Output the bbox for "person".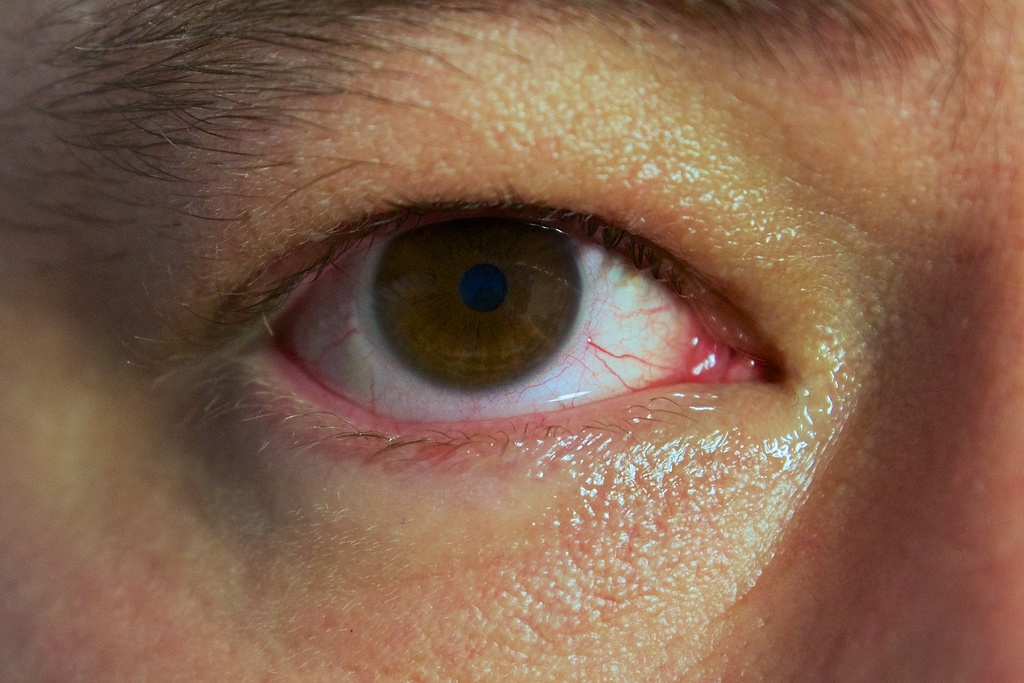
0,0,1023,682.
